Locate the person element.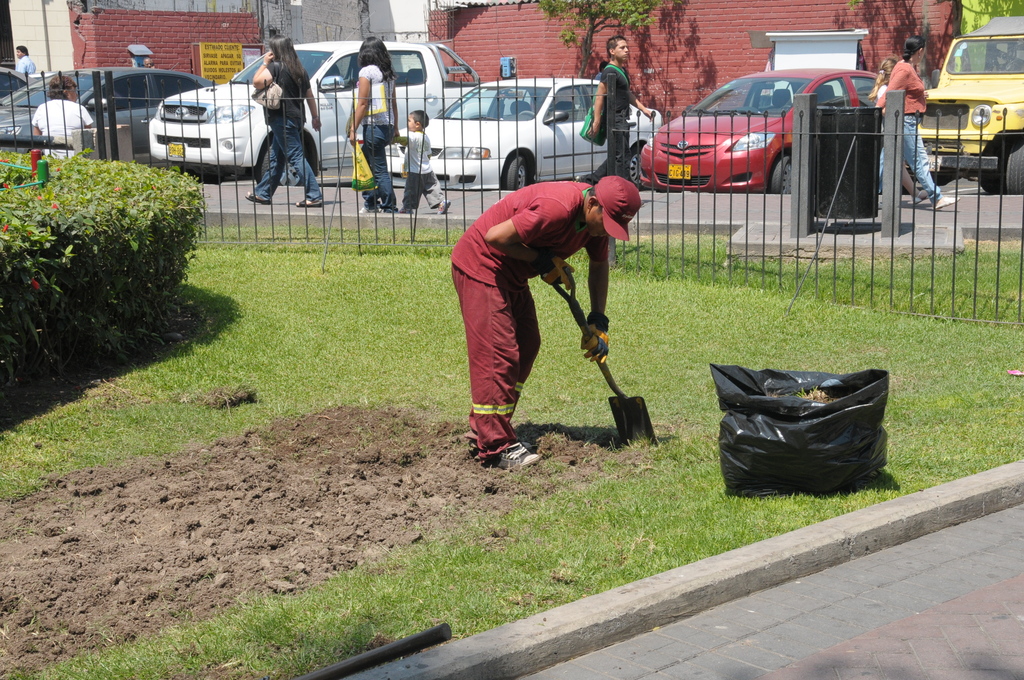
Element bbox: crop(394, 113, 447, 217).
